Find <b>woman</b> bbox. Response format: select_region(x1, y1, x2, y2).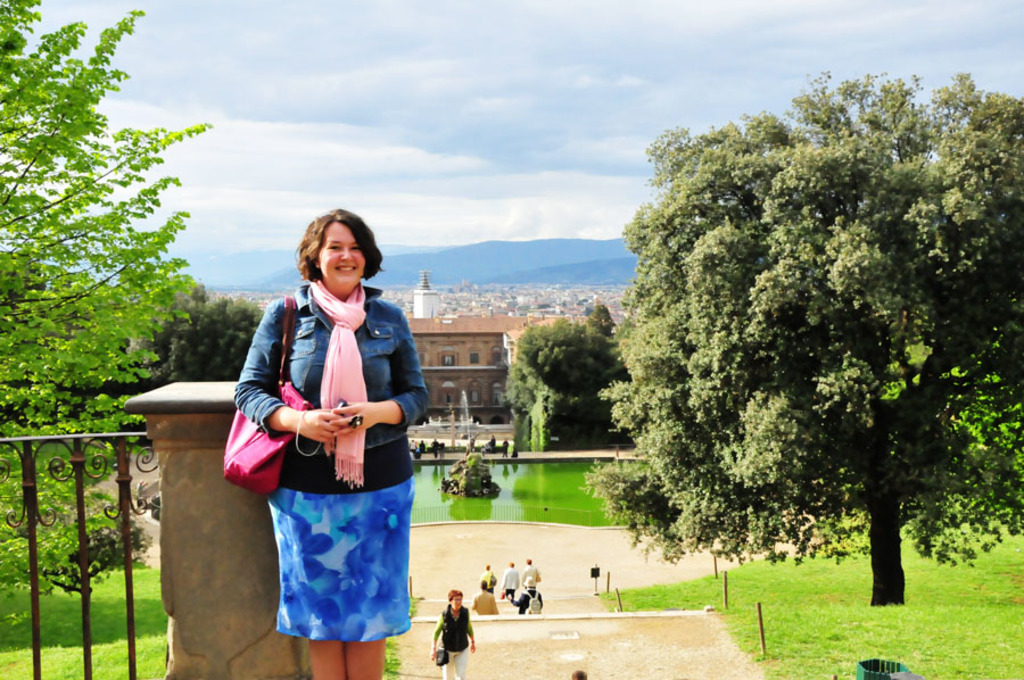
select_region(228, 184, 412, 677).
